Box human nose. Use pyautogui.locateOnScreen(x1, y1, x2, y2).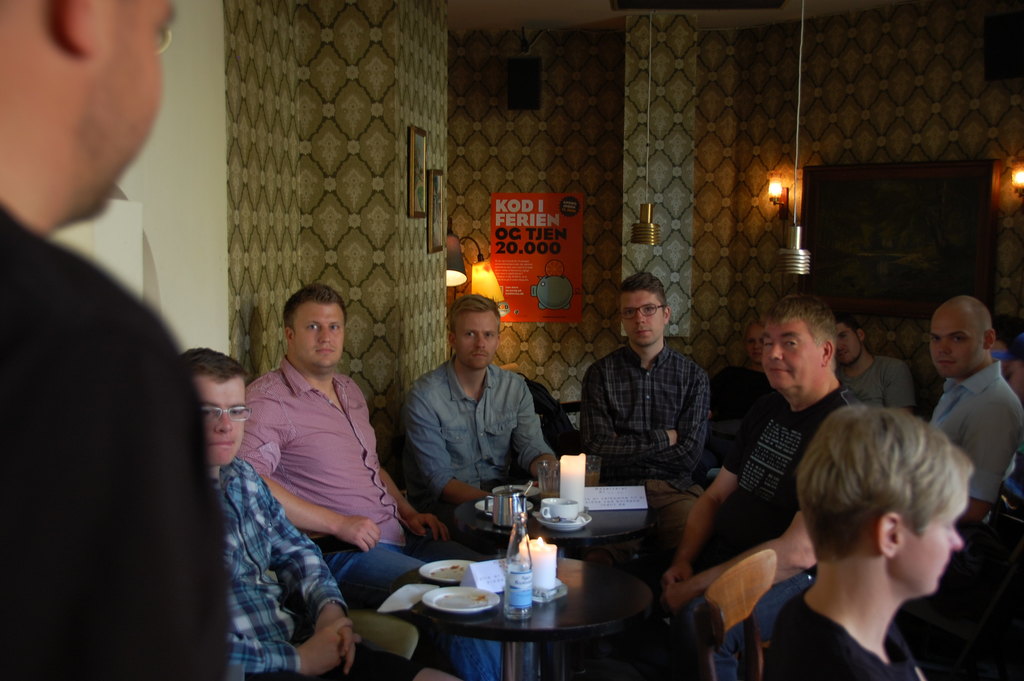
pyautogui.locateOnScreen(635, 308, 649, 324).
